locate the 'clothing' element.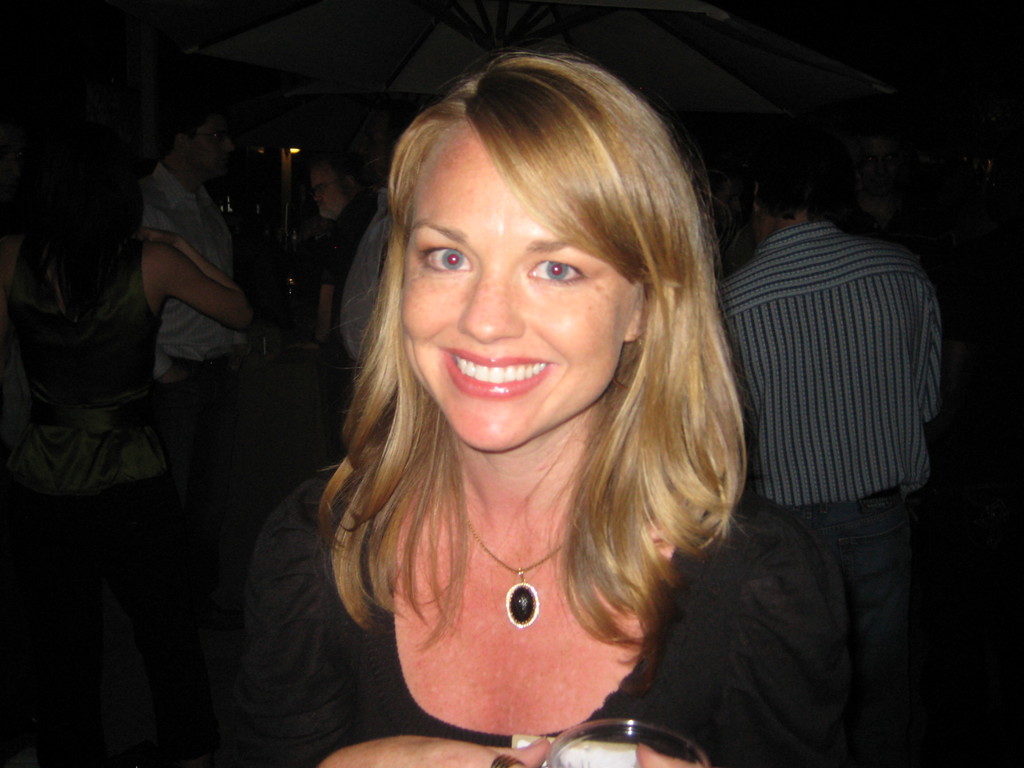
Element bbox: <region>719, 228, 943, 765</region>.
